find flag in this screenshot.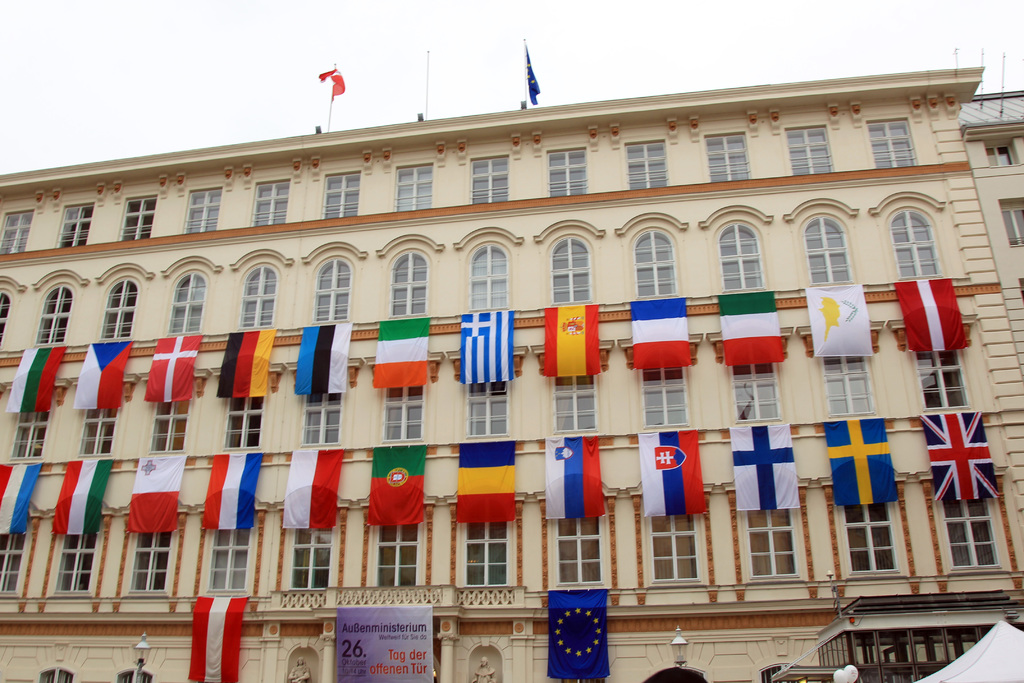
The bounding box for flag is <box>200,451,261,530</box>.
